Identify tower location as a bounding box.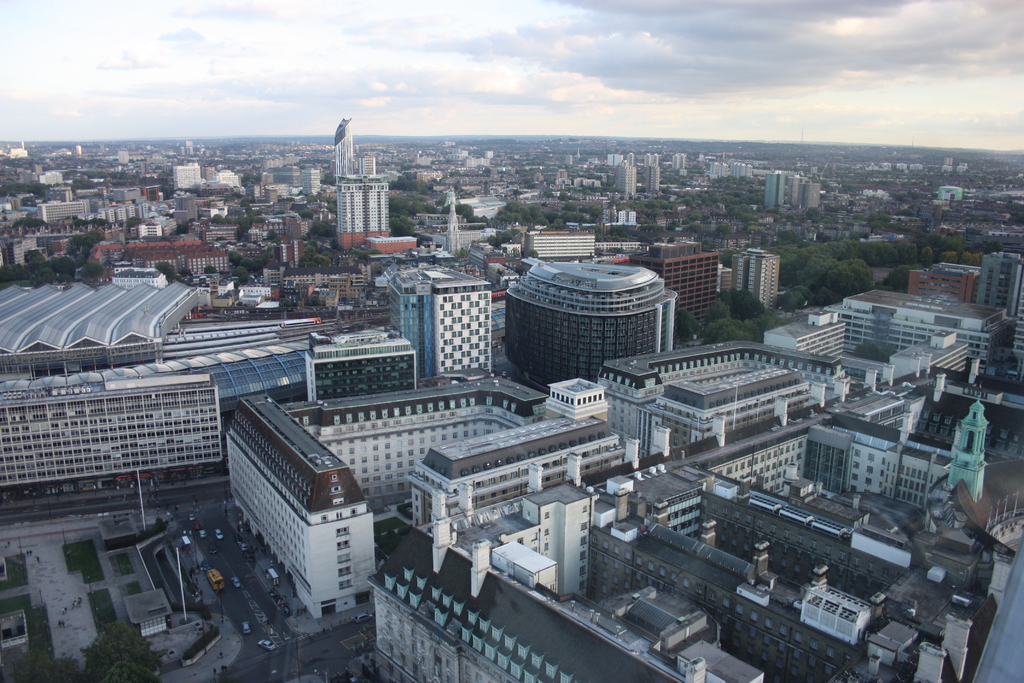
943 598 981 680.
